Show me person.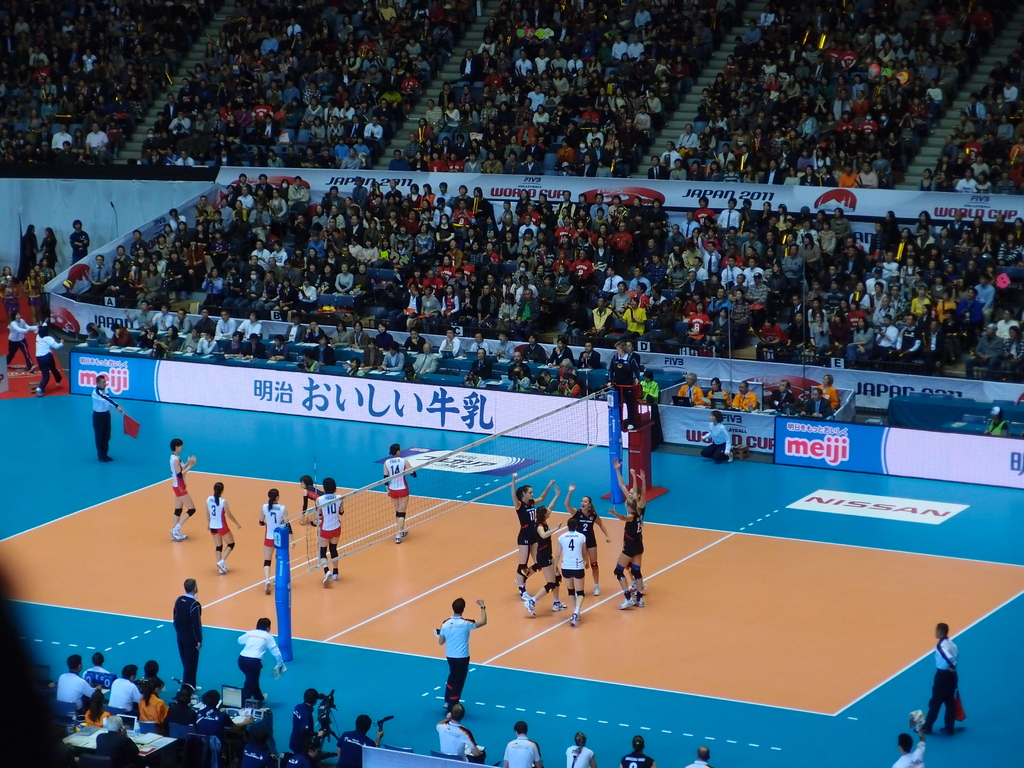
person is here: <region>204, 480, 240, 575</region>.
